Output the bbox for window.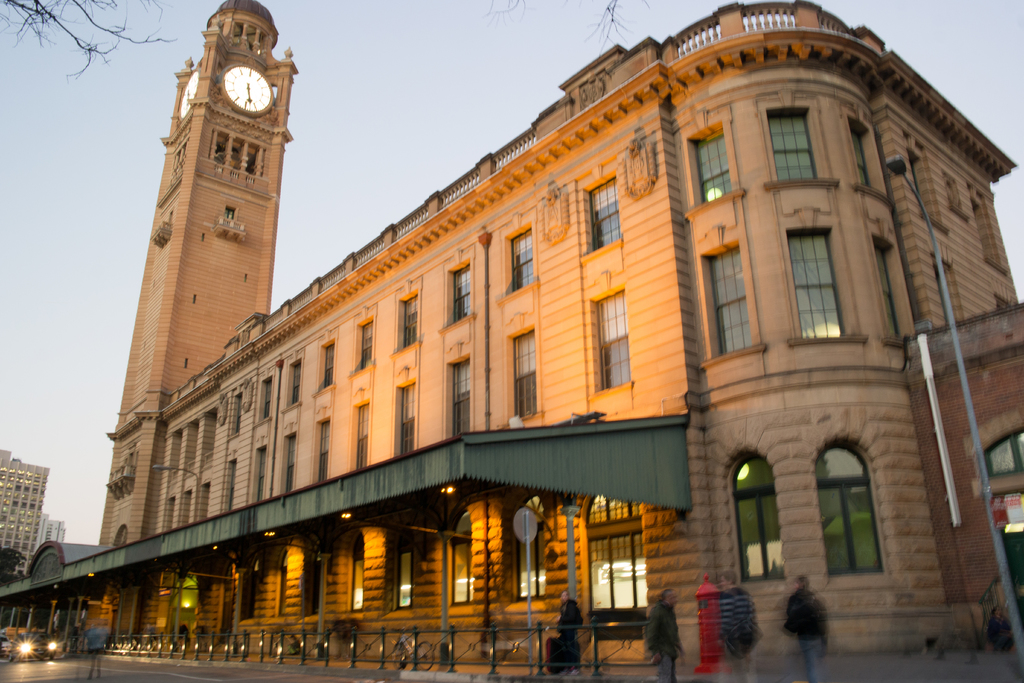
pyautogui.locateOnScreen(687, 124, 737, 204).
